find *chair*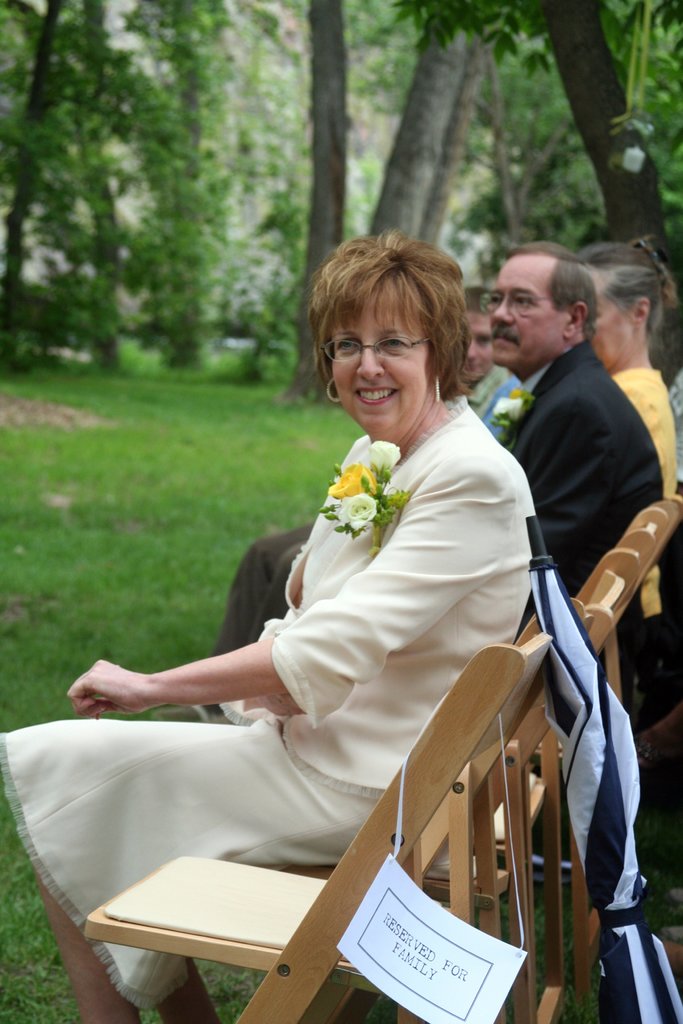
crop(490, 562, 616, 742)
